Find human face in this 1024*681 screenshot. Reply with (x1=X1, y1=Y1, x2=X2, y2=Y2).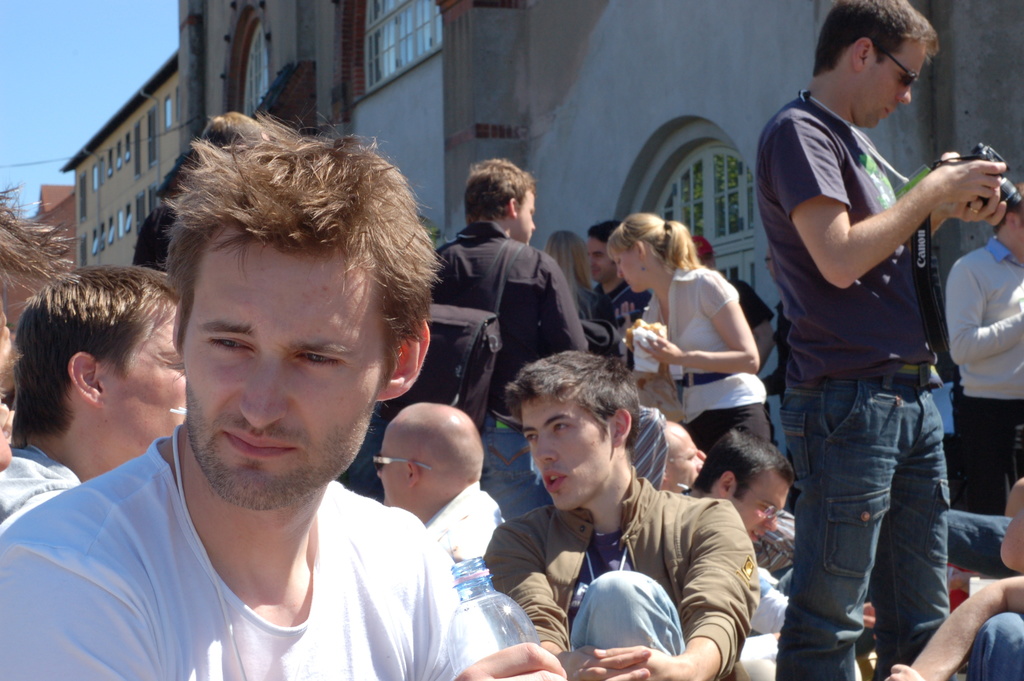
(x1=736, y1=479, x2=779, y2=541).
